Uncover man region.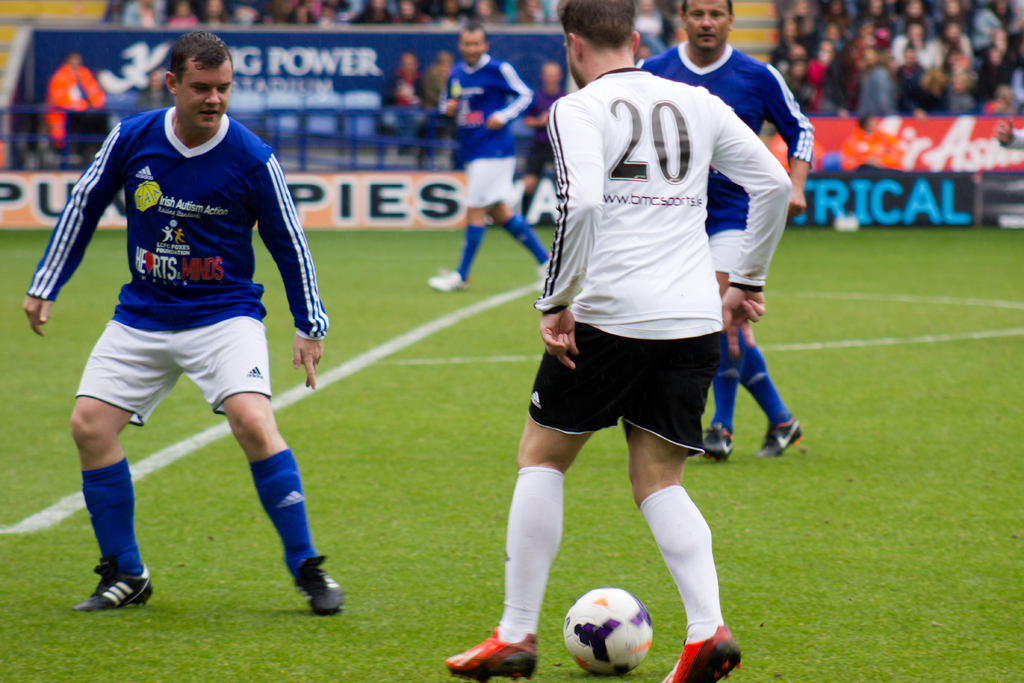
Uncovered: x1=428 y1=15 x2=557 y2=292.
